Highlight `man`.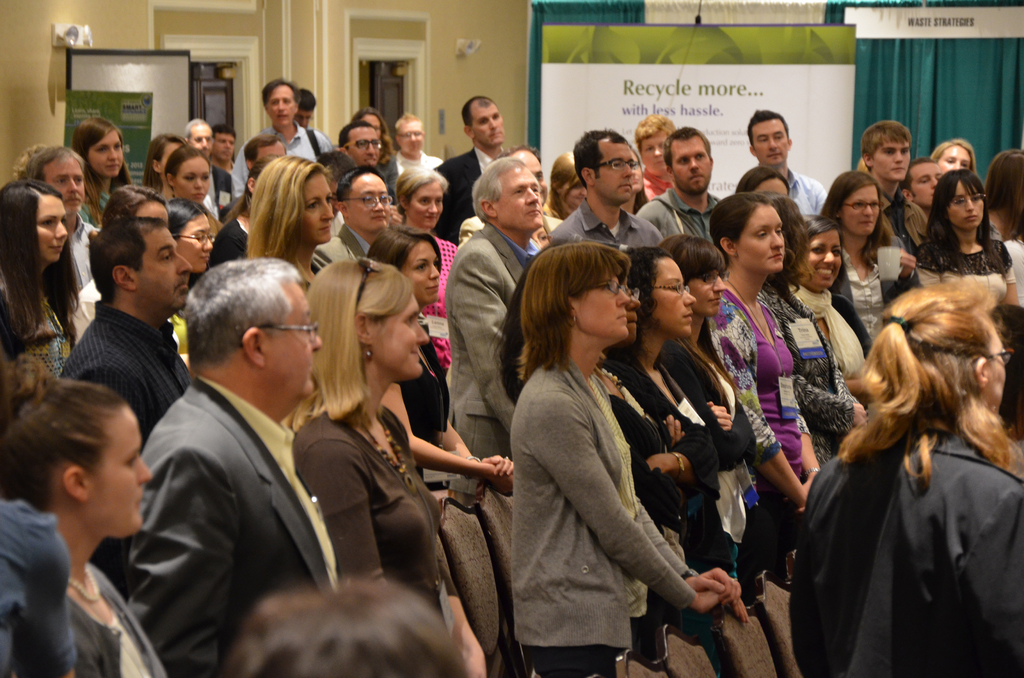
Highlighted region: left=187, top=117, right=247, bottom=222.
